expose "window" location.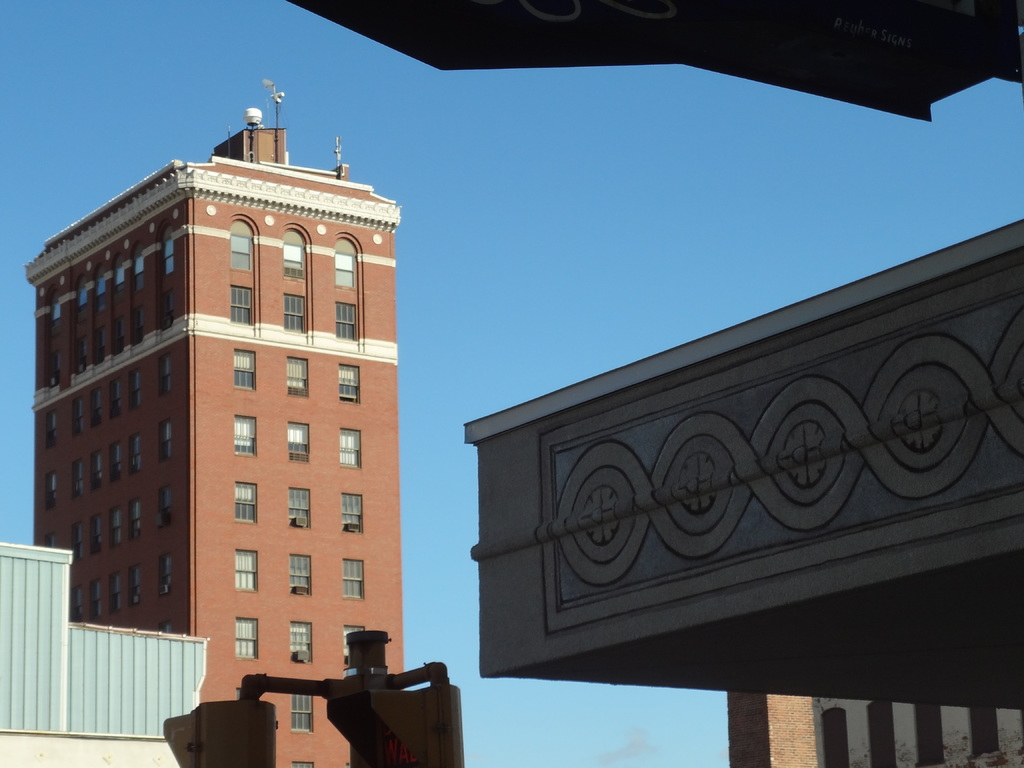
Exposed at locate(334, 253, 355, 287).
